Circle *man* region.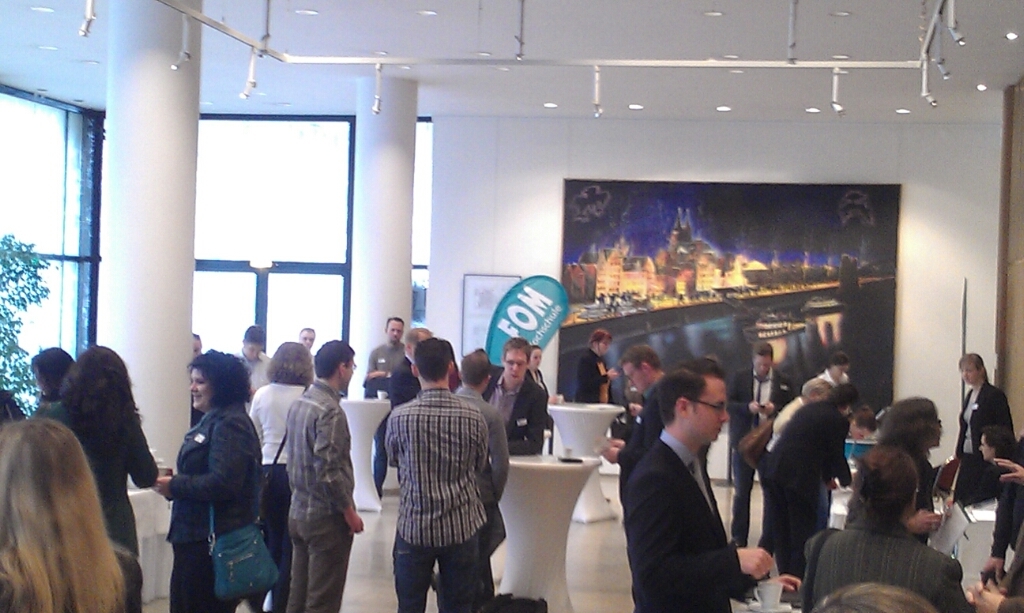
Region: 361,319,411,501.
